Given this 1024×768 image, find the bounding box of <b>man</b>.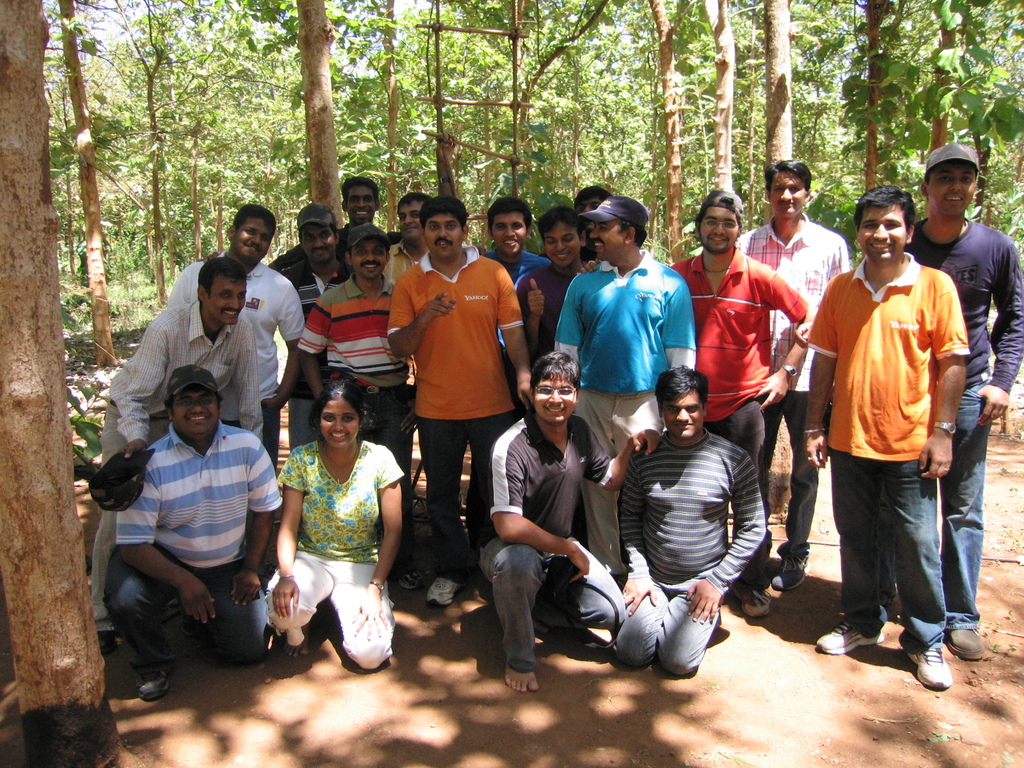
(913, 146, 1023, 668).
